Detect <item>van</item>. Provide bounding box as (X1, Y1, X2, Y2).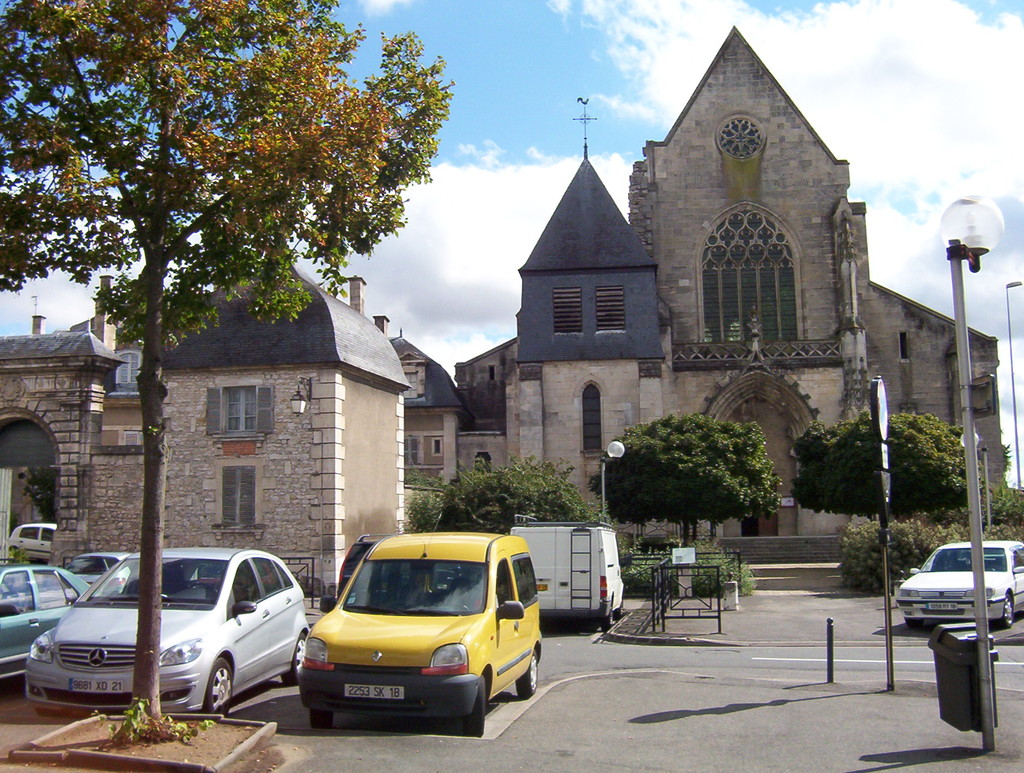
(504, 512, 627, 630).
